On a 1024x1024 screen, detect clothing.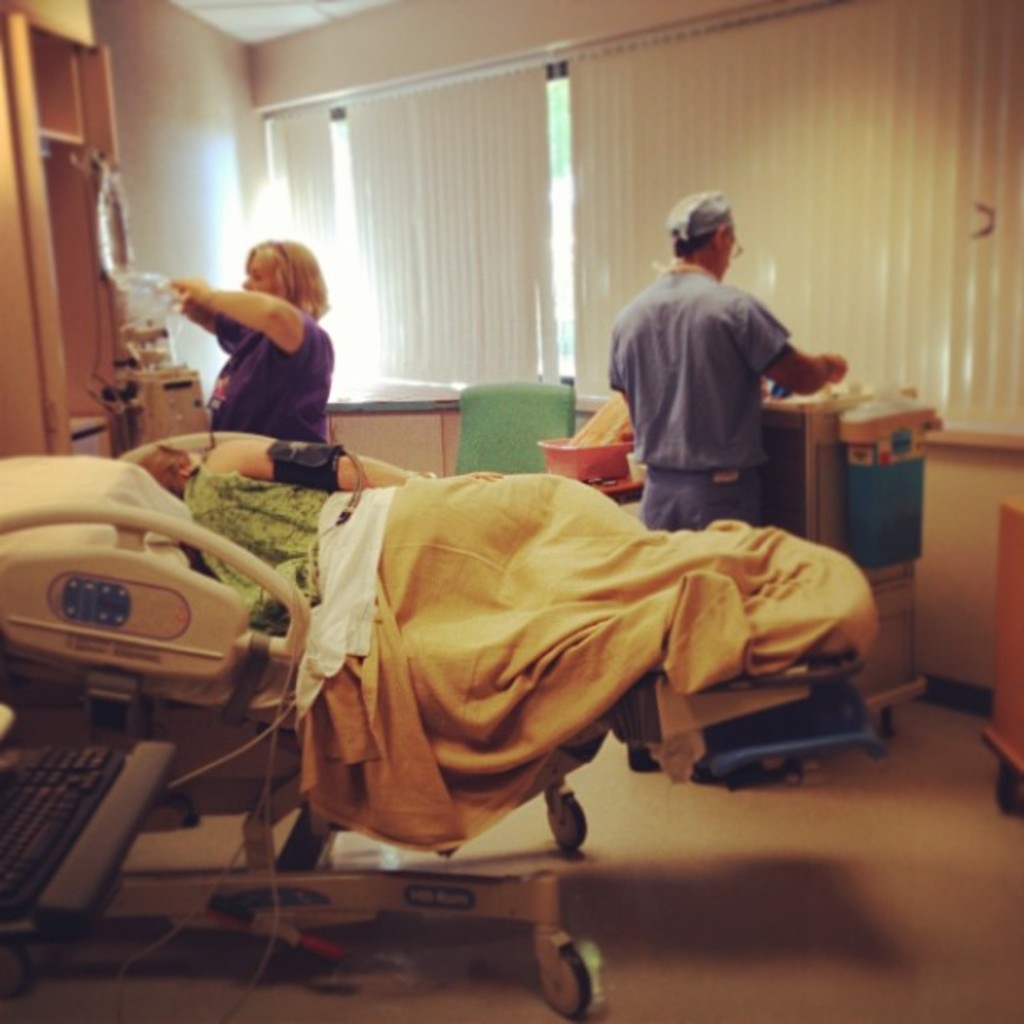
<box>206,306,331,437</box>.
